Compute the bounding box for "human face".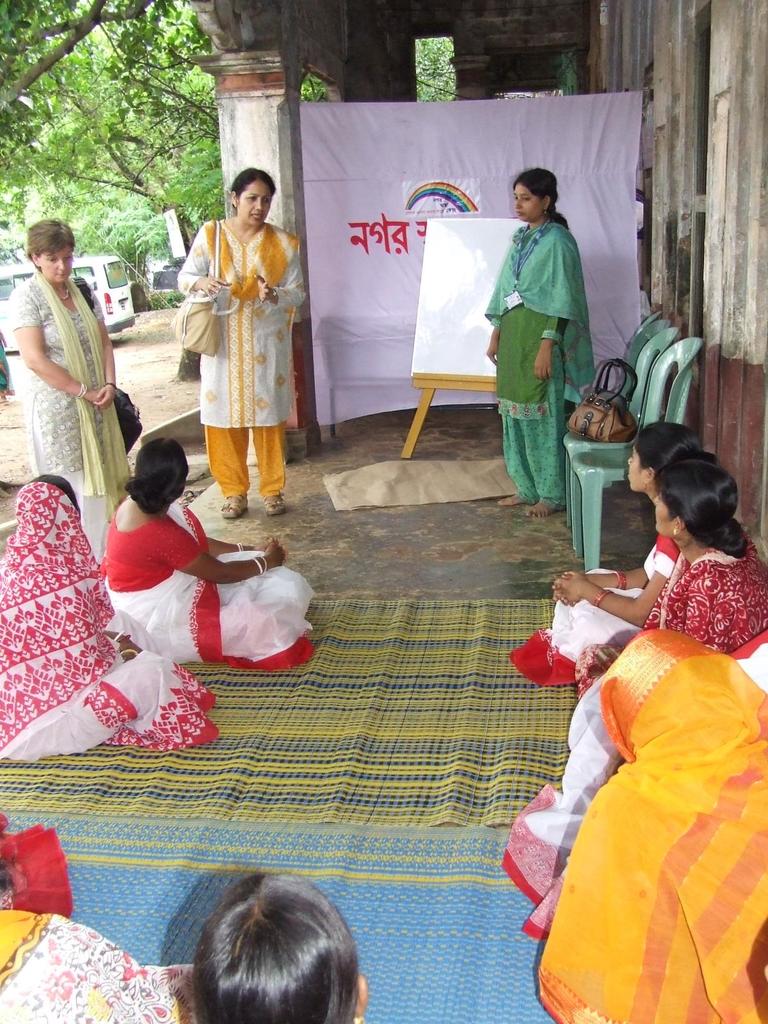
518:179:540:218.
